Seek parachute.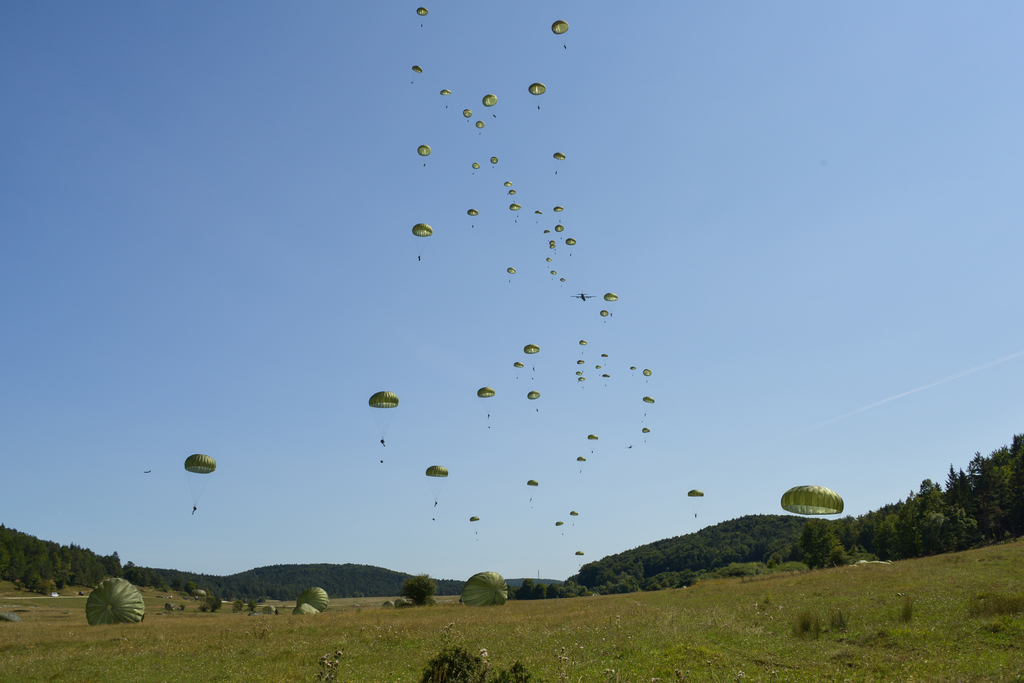
BBox(632, 366, 637, 374).
